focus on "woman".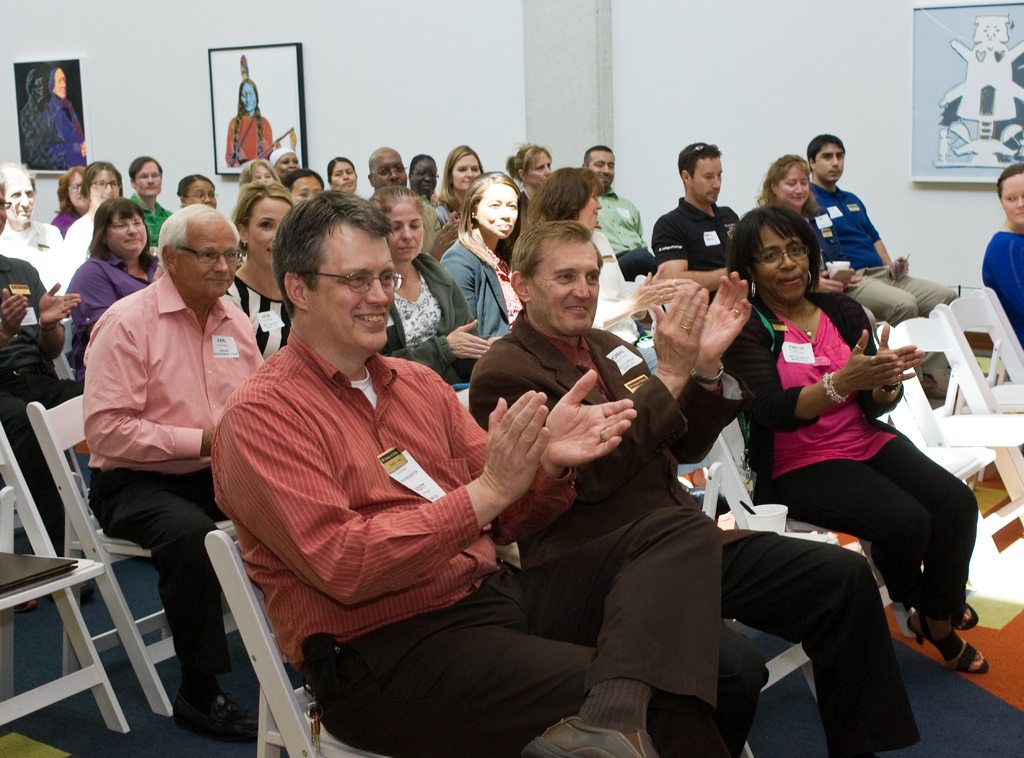
Focused at detection(729, 214, 993, 669).
